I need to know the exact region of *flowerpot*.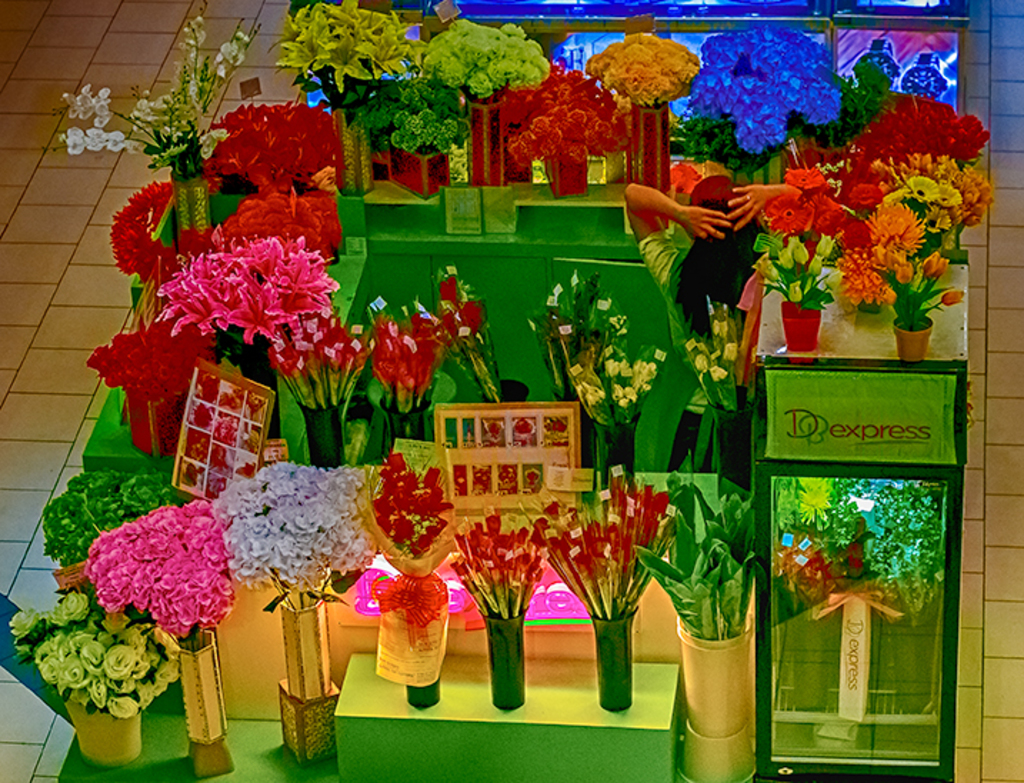
Region: region(334, 100, 378, 199).
